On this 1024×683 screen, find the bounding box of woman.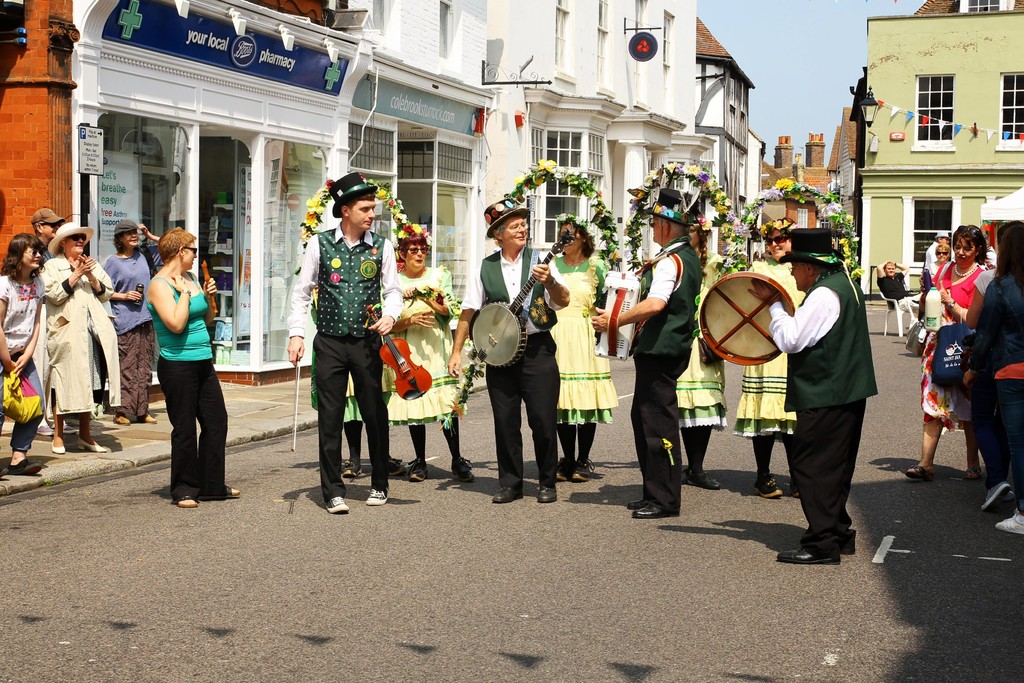
Bounding box: 906 223 994 481.
